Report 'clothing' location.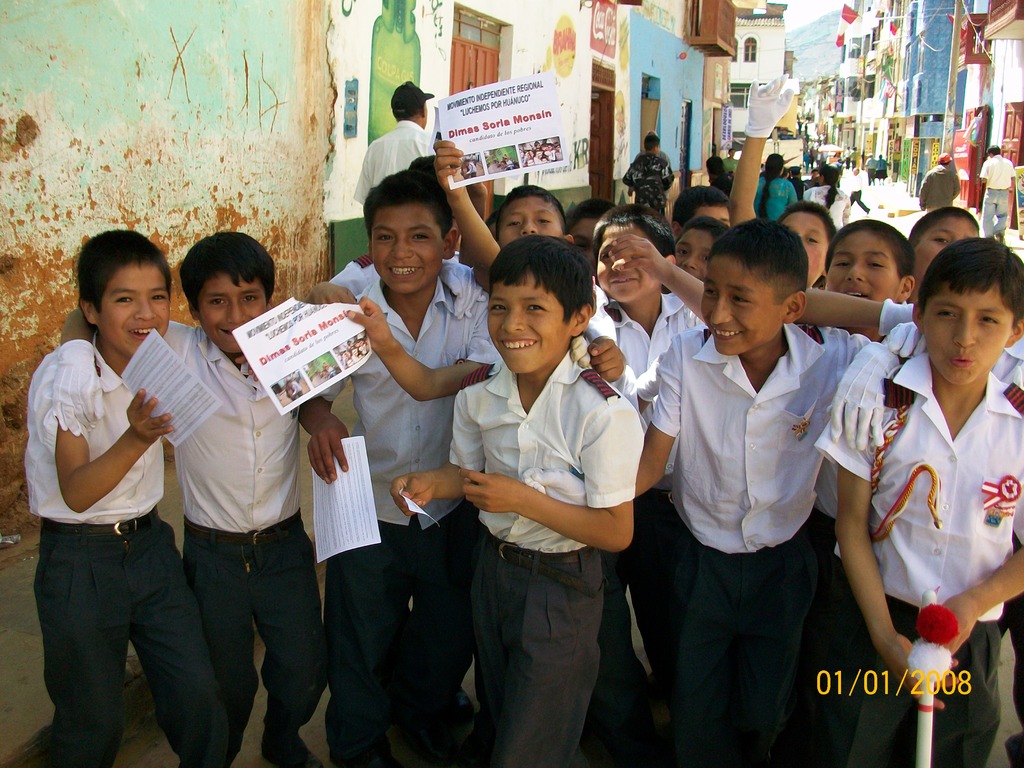
Report: [x1=22, y1=262, x2=196, y2=750].
